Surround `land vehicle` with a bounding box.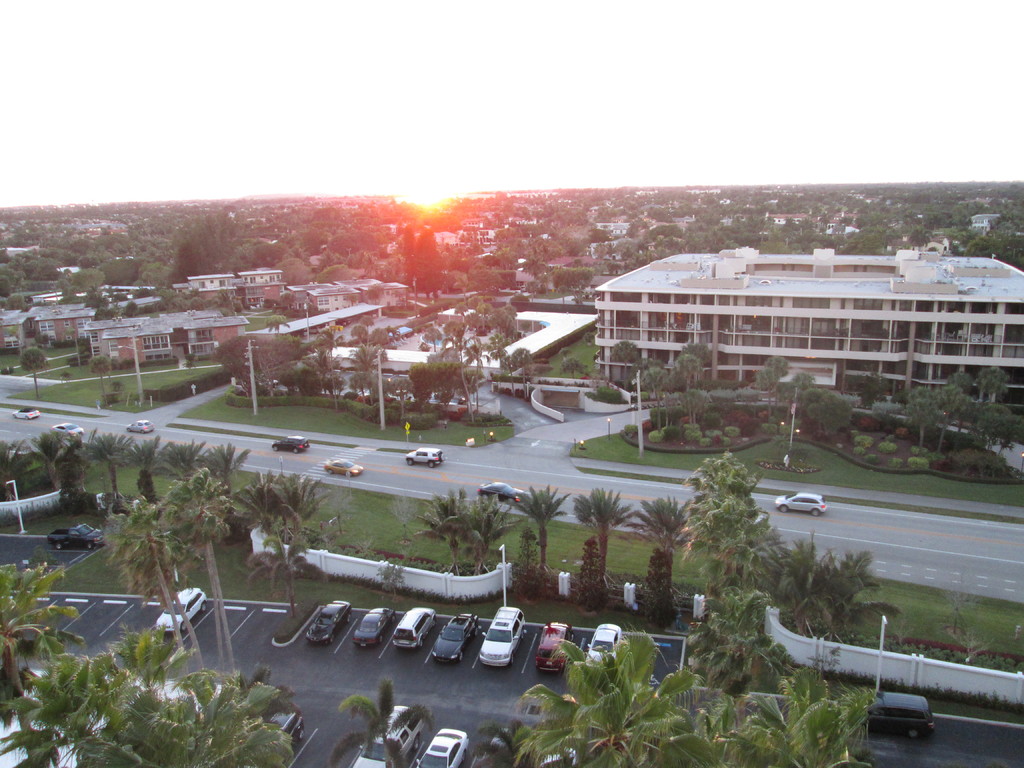
select_region(262, 708, 305, 762).
